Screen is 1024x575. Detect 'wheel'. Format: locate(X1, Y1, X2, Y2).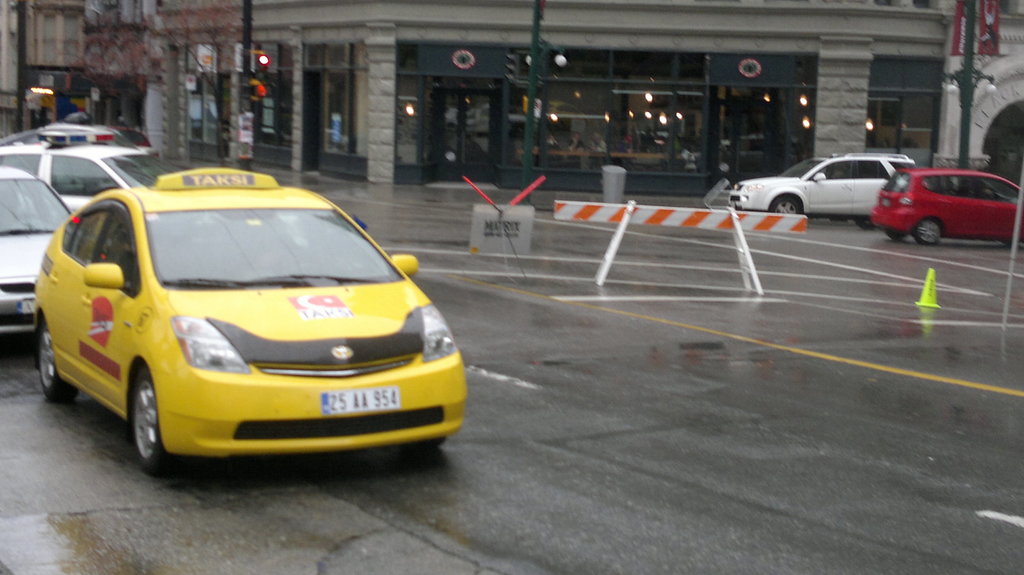
locate(36, 319, 75, 406).
